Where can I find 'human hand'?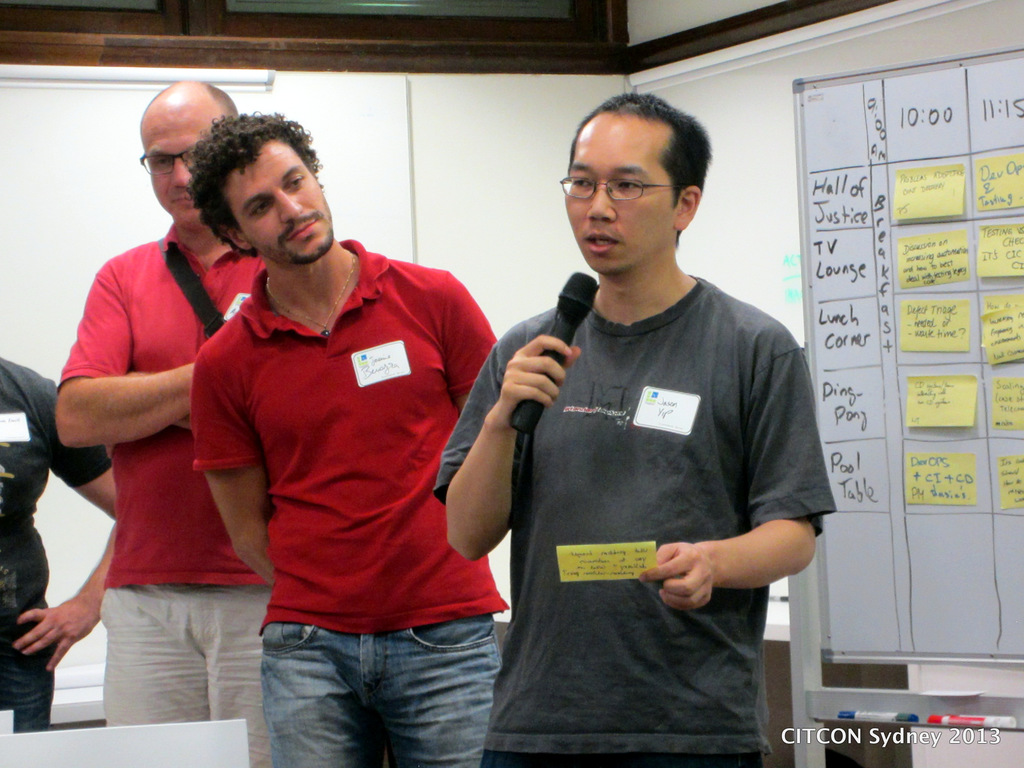
You can find it at <bbox>7, 598, 99, 676</bbox>.
